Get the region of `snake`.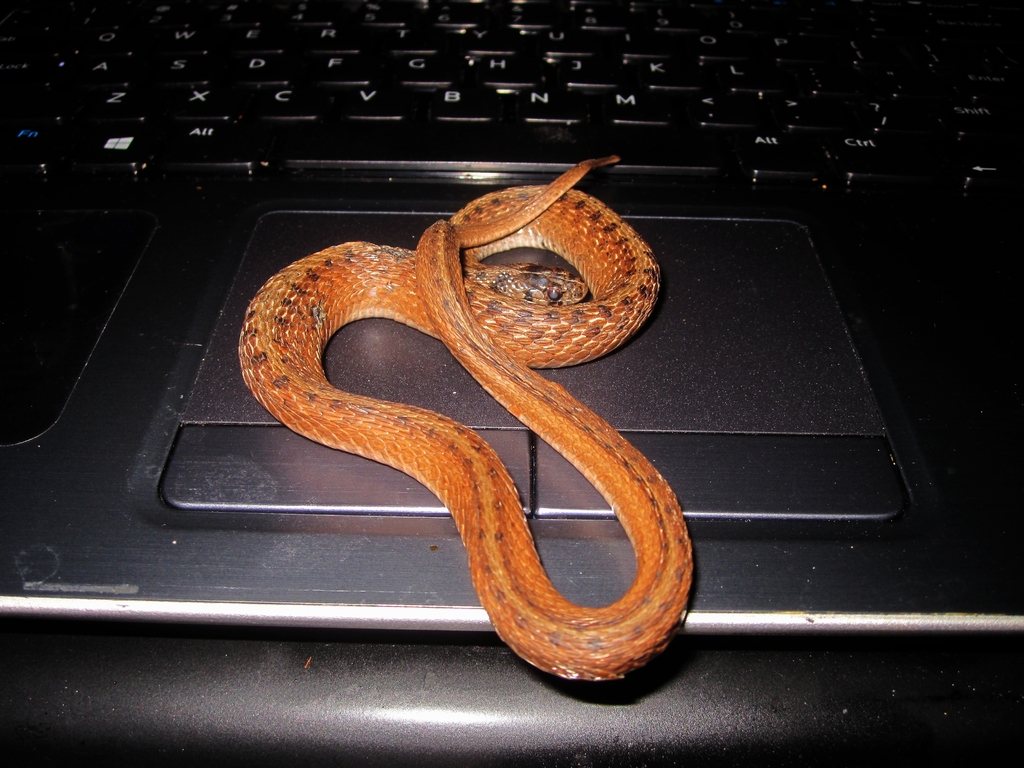
(241, 154, 693, 684).
